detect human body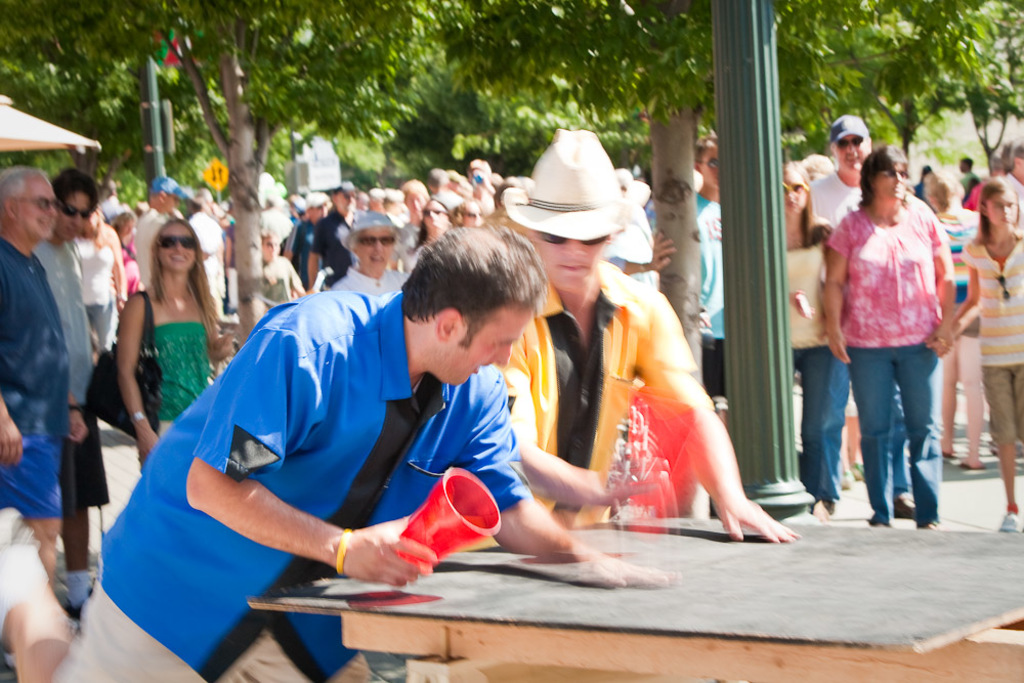
[513, 134, 762, 569]
